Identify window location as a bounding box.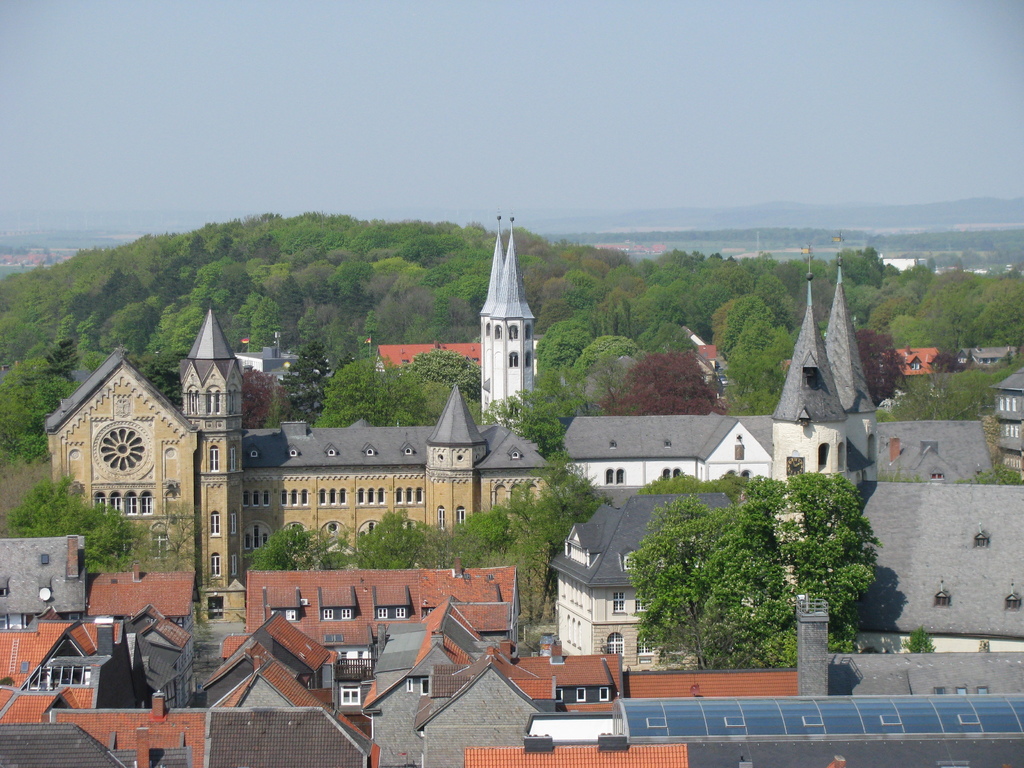
pyautogui.locateOnScreen(378, 607, 388, 620).
